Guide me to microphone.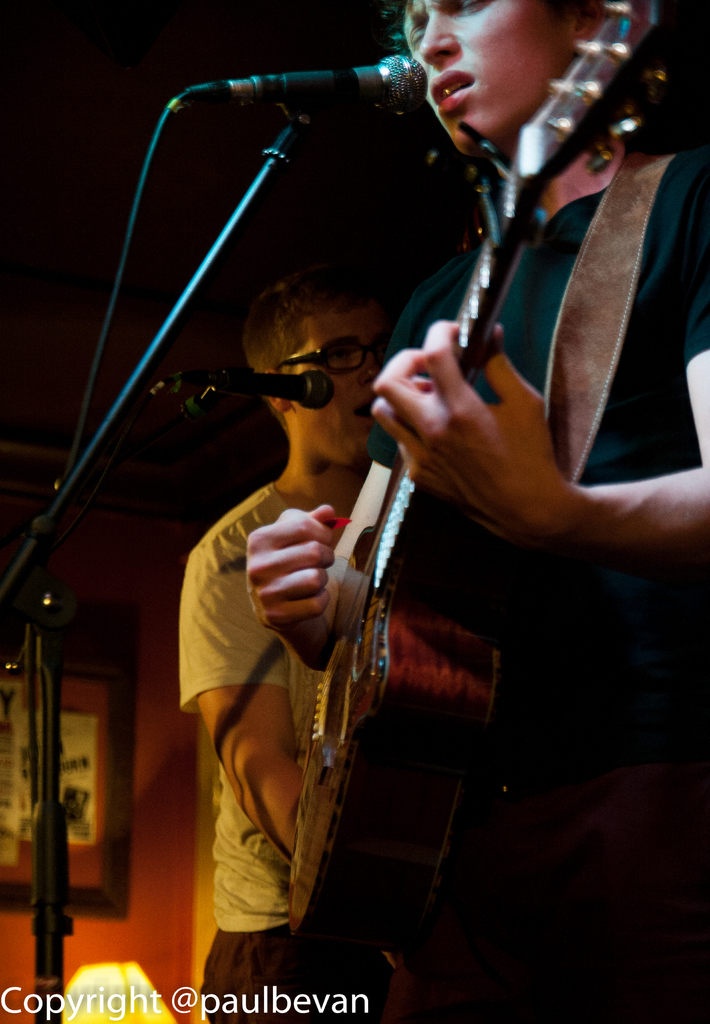
Guidance: Rect(169, 373, 334, 406).
